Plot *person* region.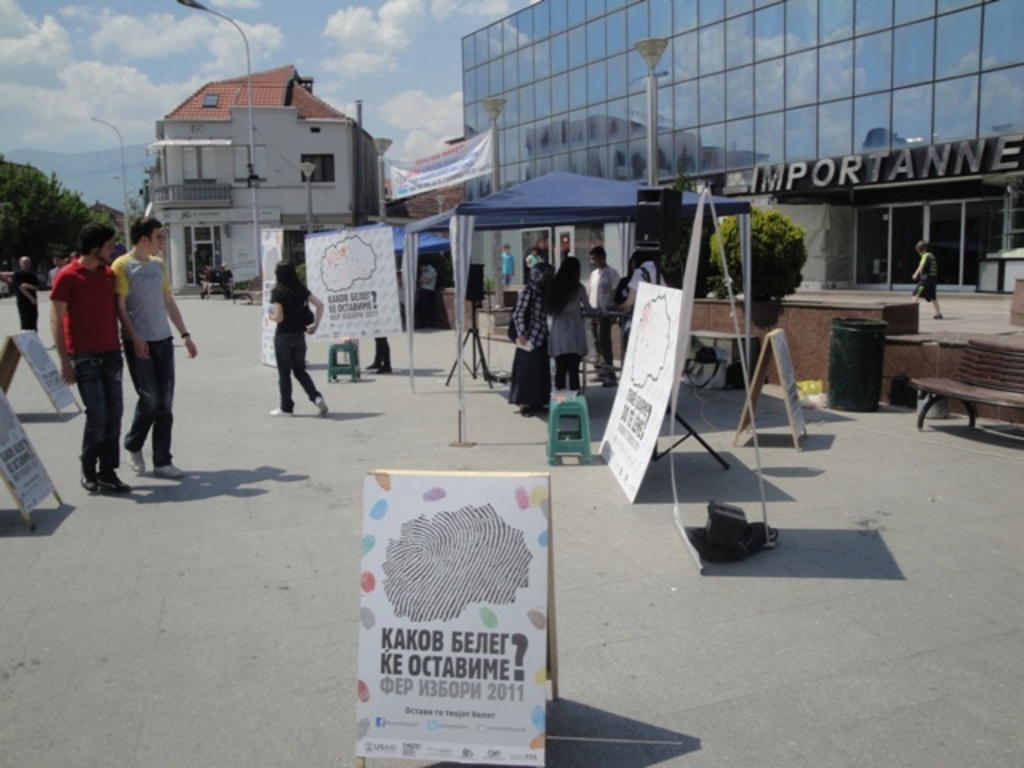
Plotted at Rect(267, 261, 331, 418).
